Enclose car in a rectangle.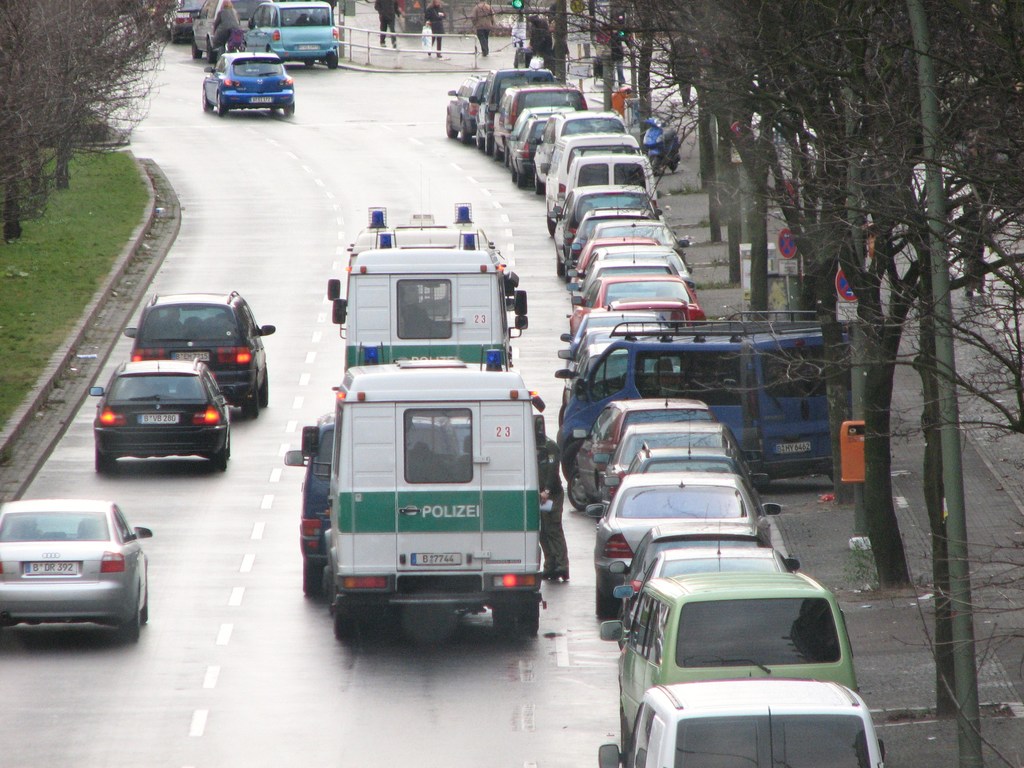
bbox(566, 215, 691, 284).
